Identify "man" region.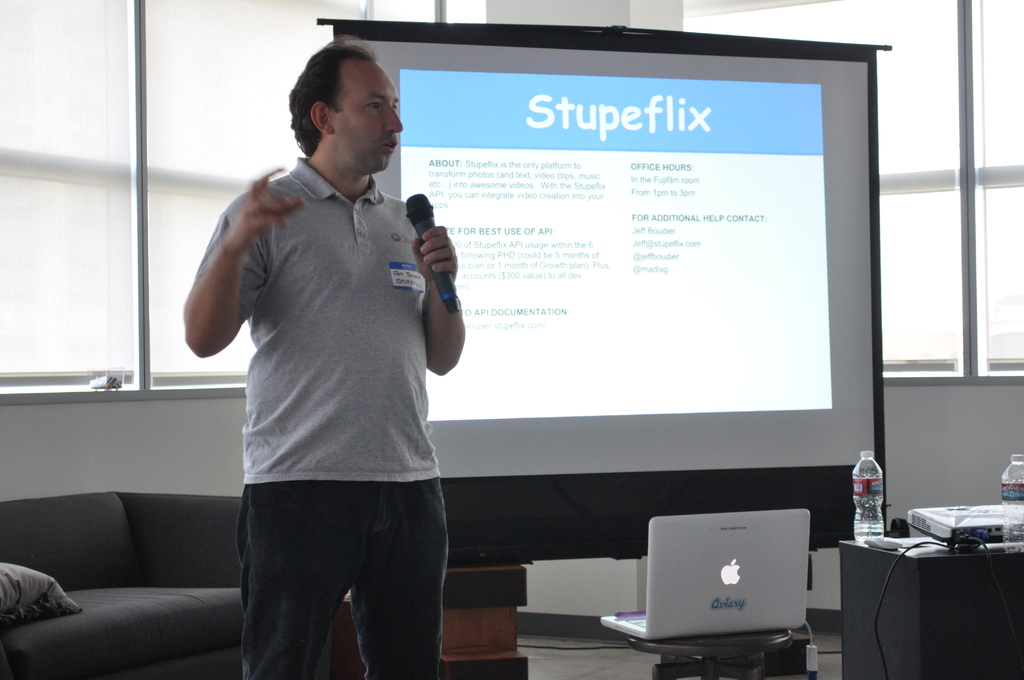
Region: Rect(179, 28, 465, 679).
